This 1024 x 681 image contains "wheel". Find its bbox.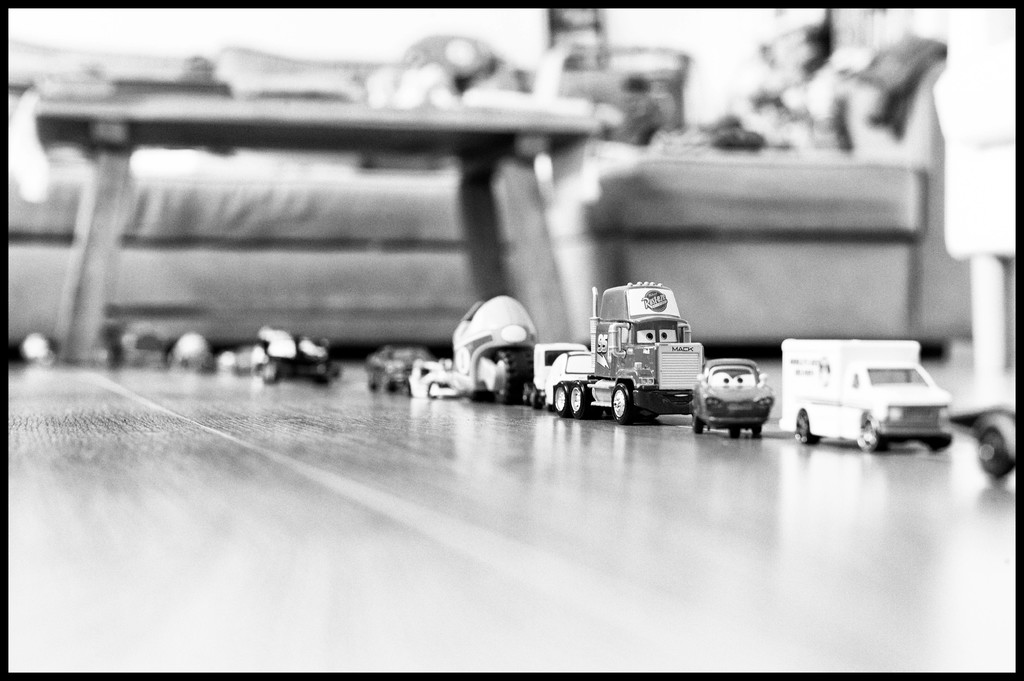
<box>566,380,597,416</box>.
